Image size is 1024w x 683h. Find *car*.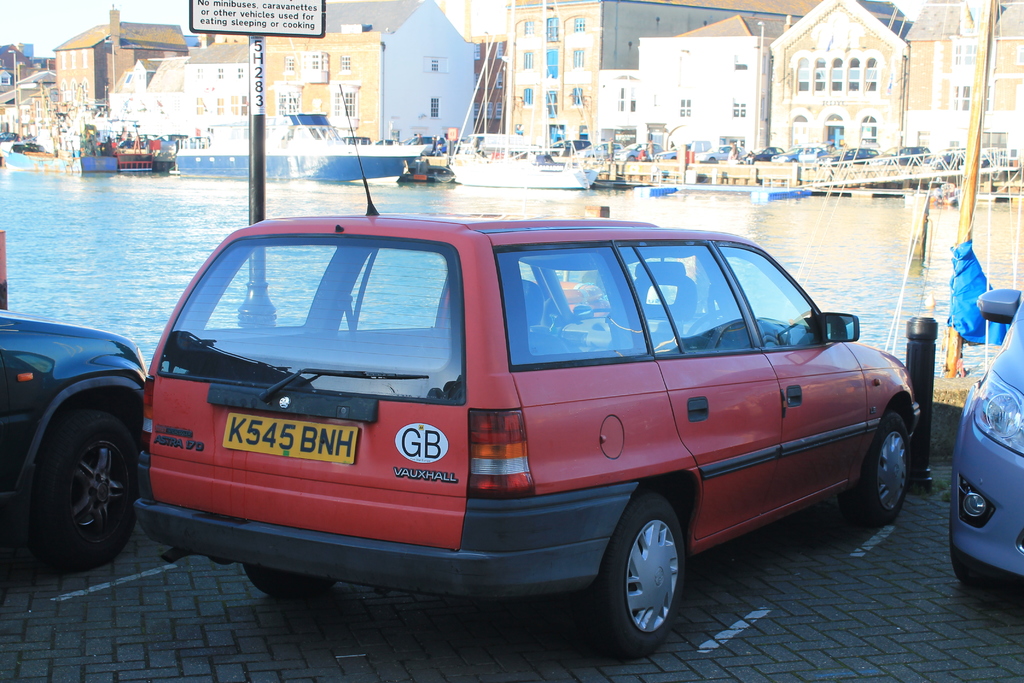
<box>0,311,149,559</box>.
